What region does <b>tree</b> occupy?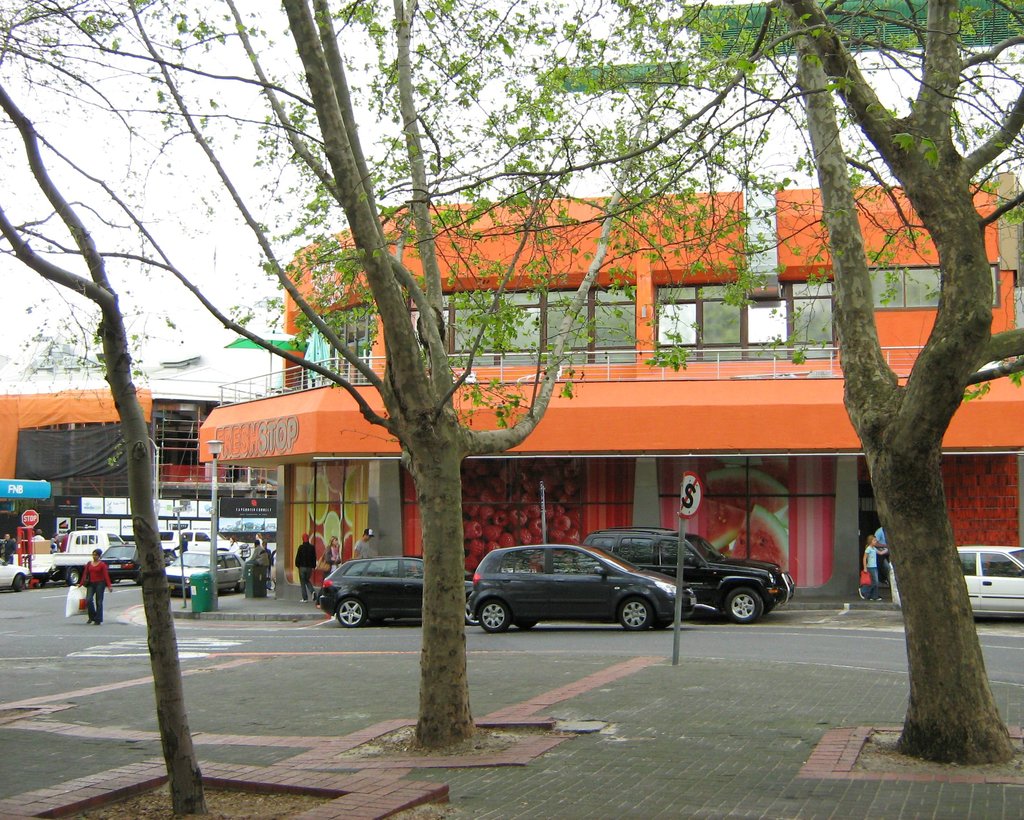
0 0 794 755.
